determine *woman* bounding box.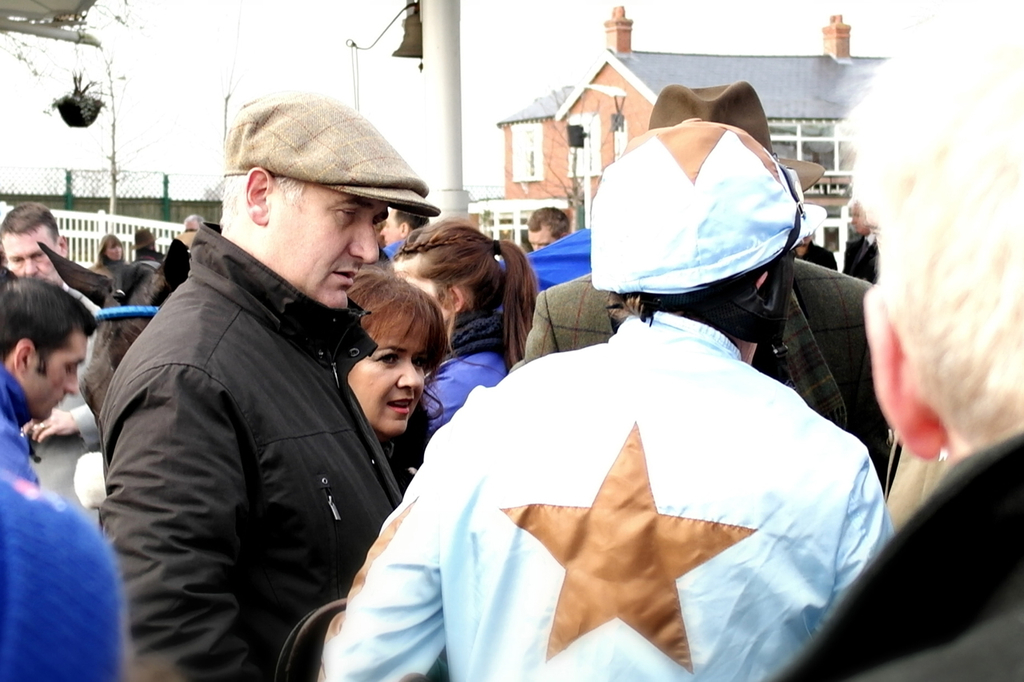
Determined: bbox(95, 231, 140, 293).
